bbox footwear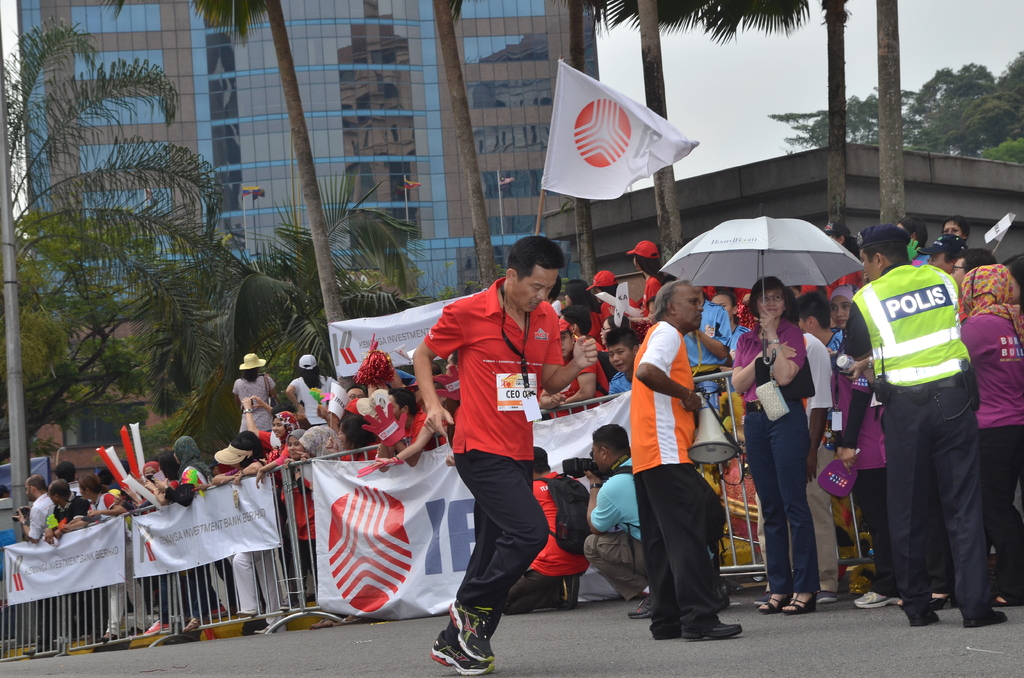
bbox(181, 618, 200, 631)
